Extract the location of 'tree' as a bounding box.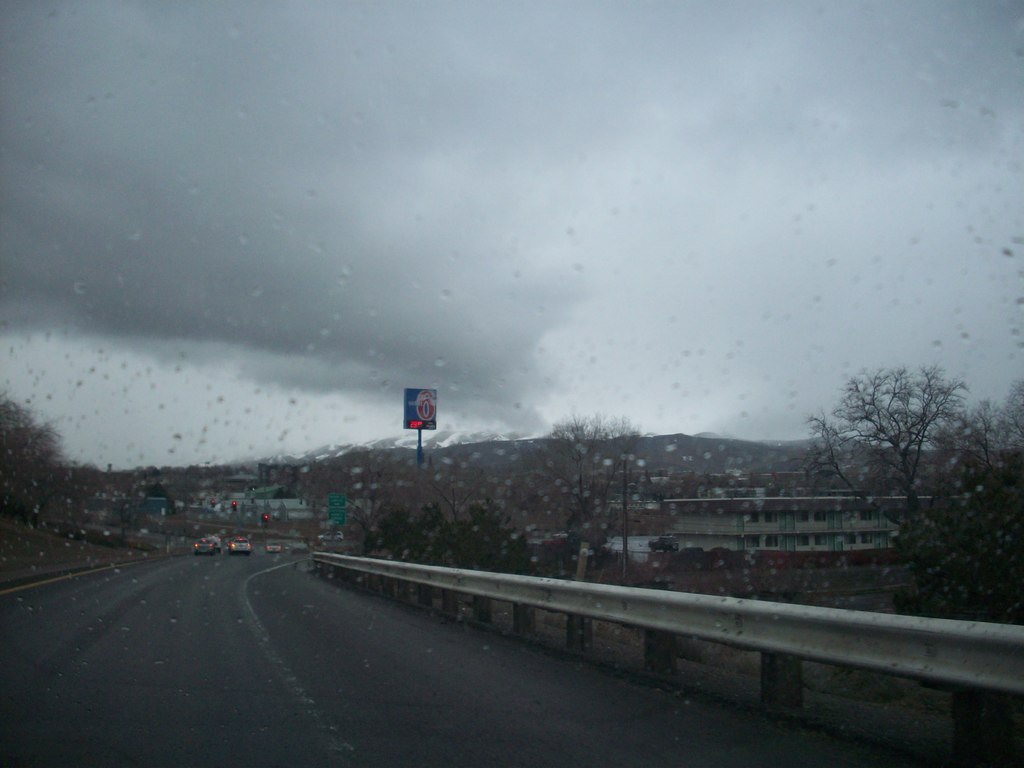
<bbox>551, 410, 613, 521</bbox>.
